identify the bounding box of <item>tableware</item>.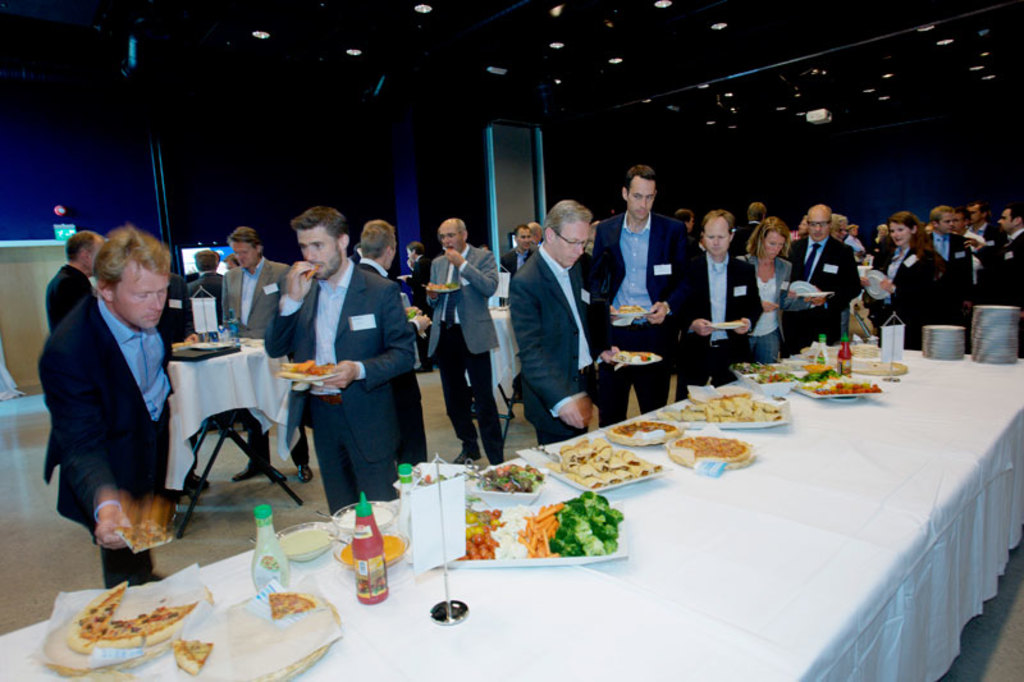
x1=534 y1=436 x2=669 y2=498.
